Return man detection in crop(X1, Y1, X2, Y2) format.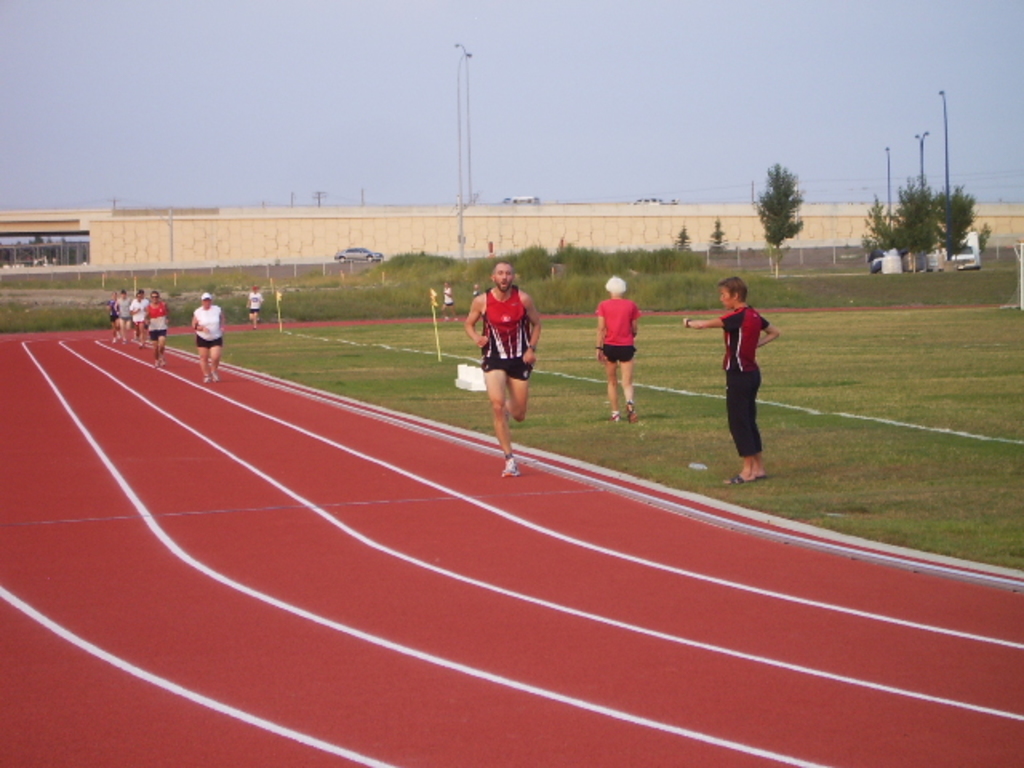
crop(248, 283, 259, 323).
